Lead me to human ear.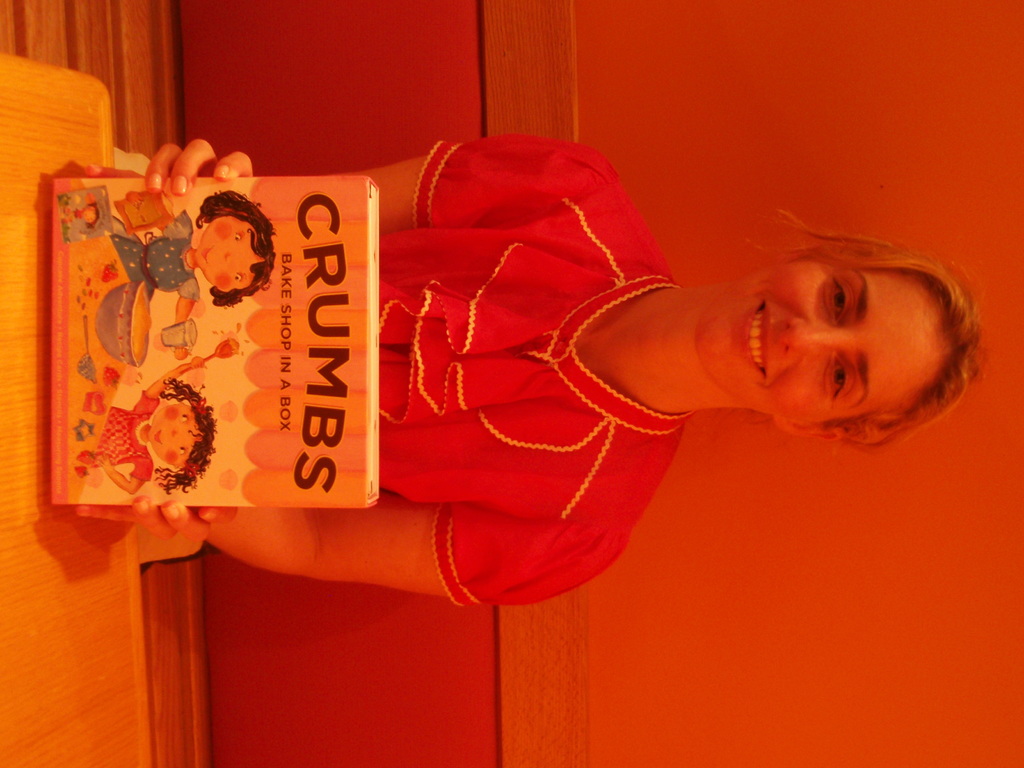
Lead to <bbox>774, 413, 839, 439</bbox>.
